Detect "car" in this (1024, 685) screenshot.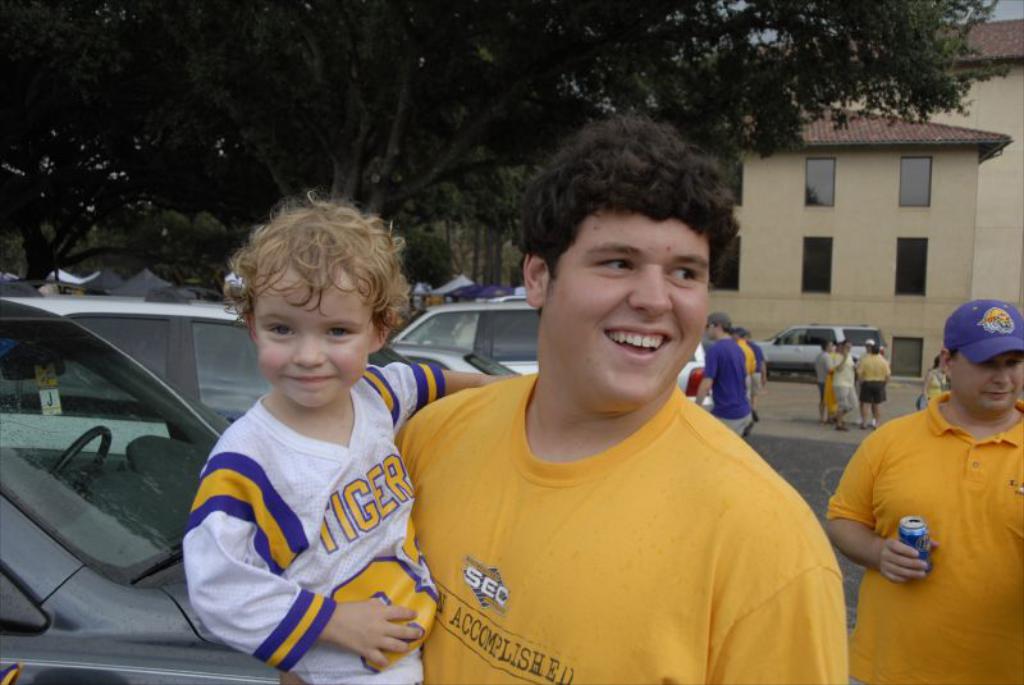
Detection: 0:296:280:431.
